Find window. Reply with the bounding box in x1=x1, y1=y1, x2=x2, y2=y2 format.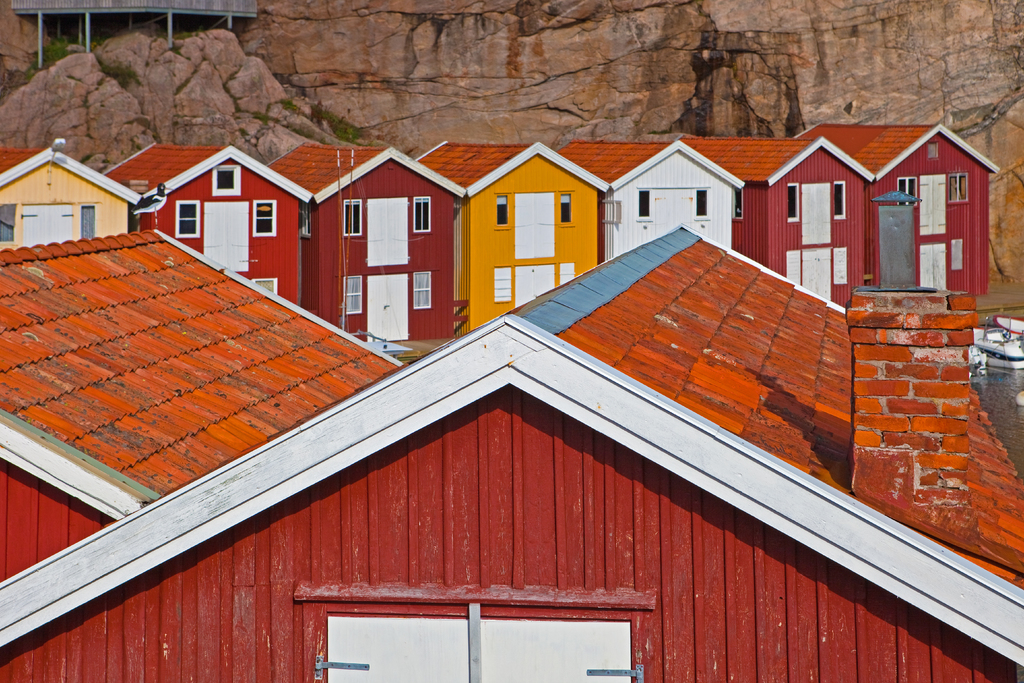
x1=252, y1=198, x2=278, y2=233.
